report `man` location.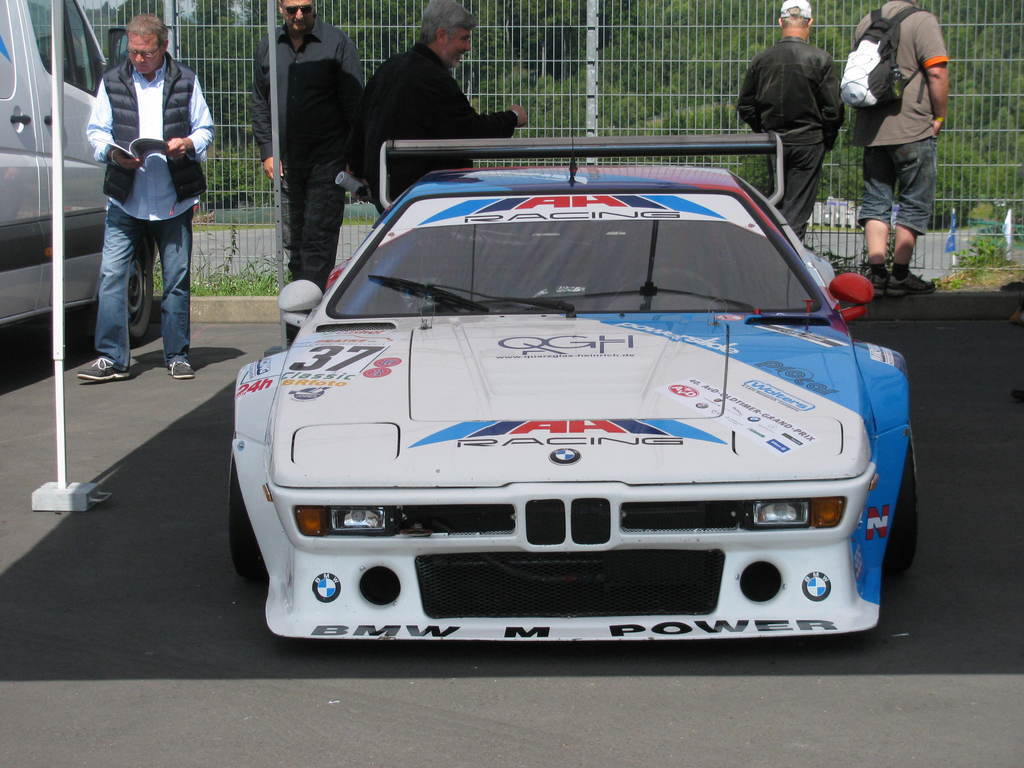
Report: bbox=(340, 0, 526, 214).
